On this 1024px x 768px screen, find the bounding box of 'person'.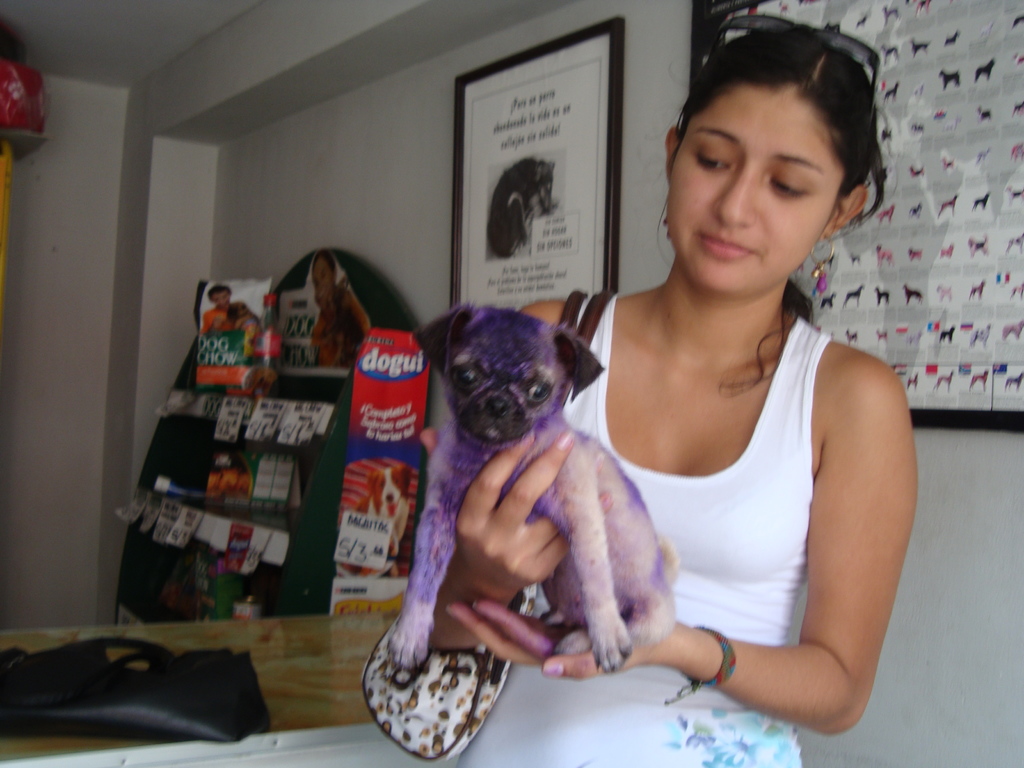
Bounding box: 396/22/894/767.
